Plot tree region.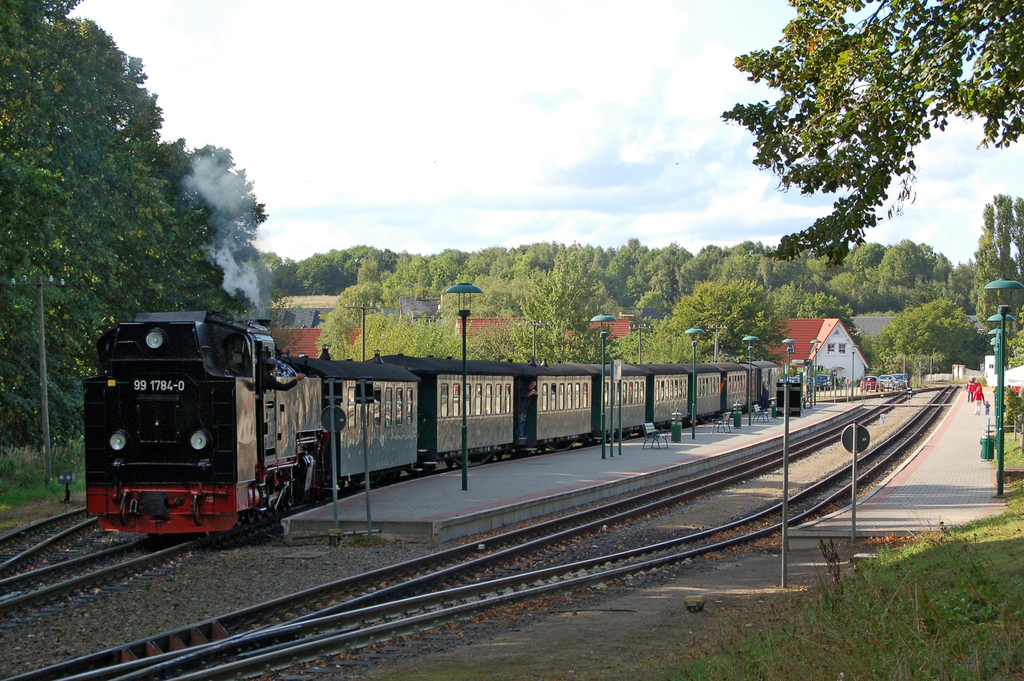
Plotted at Rect(725, 0, 1023, 265).
